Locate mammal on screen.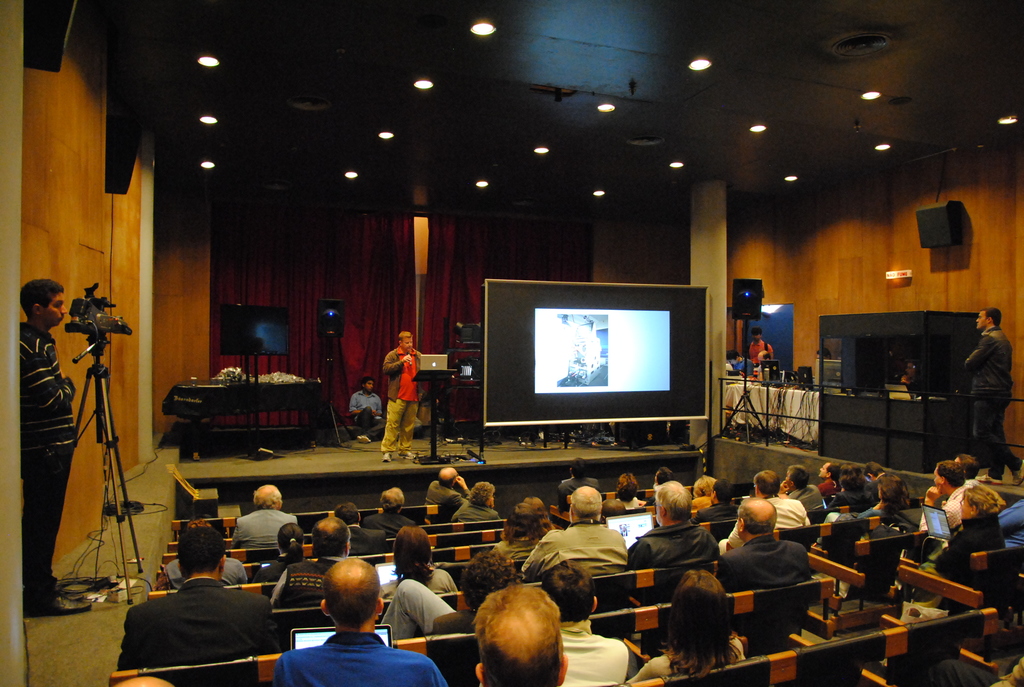
On screen at {"left": 360, "top": 488, "right": 417, "bottom": 541}.
